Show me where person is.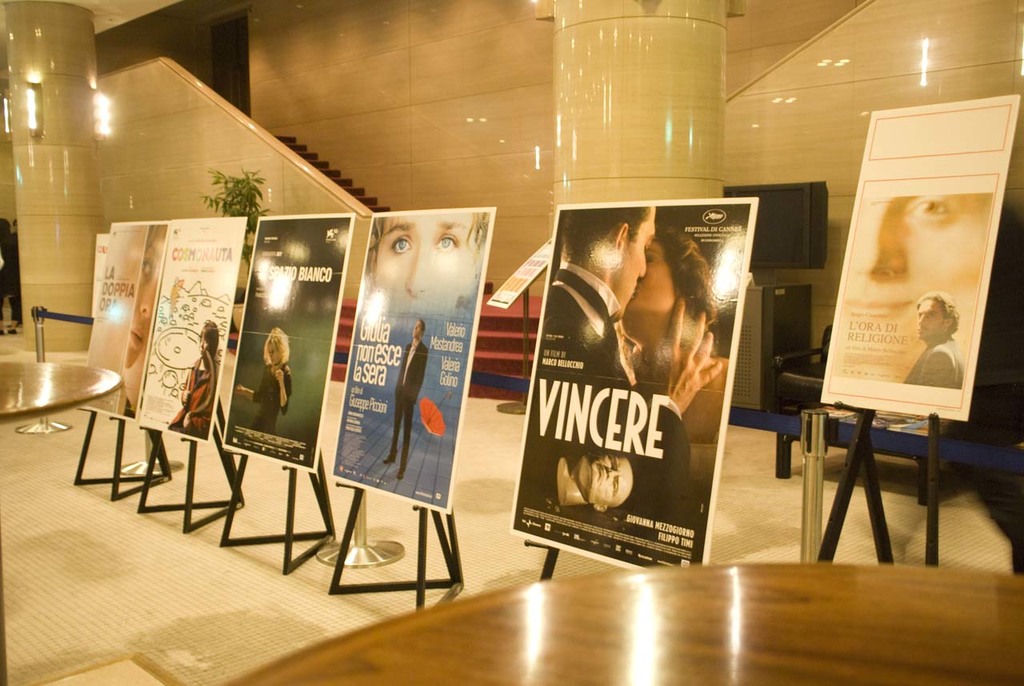
person is at rect(617, 222, 733, 521).
